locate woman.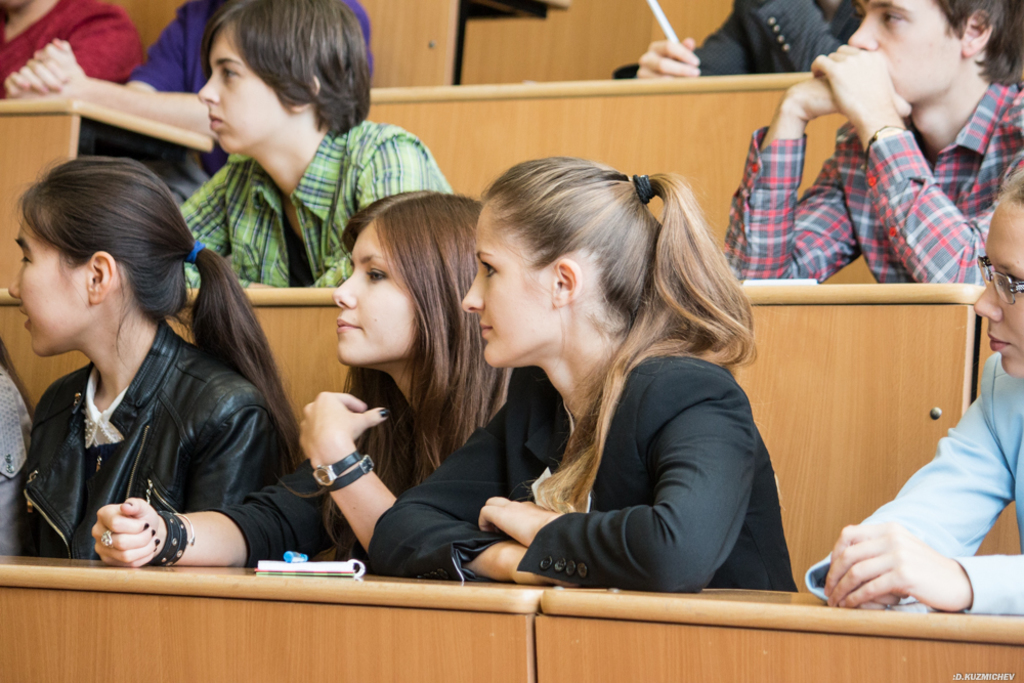
Bounding box: 9,158,310,562.
